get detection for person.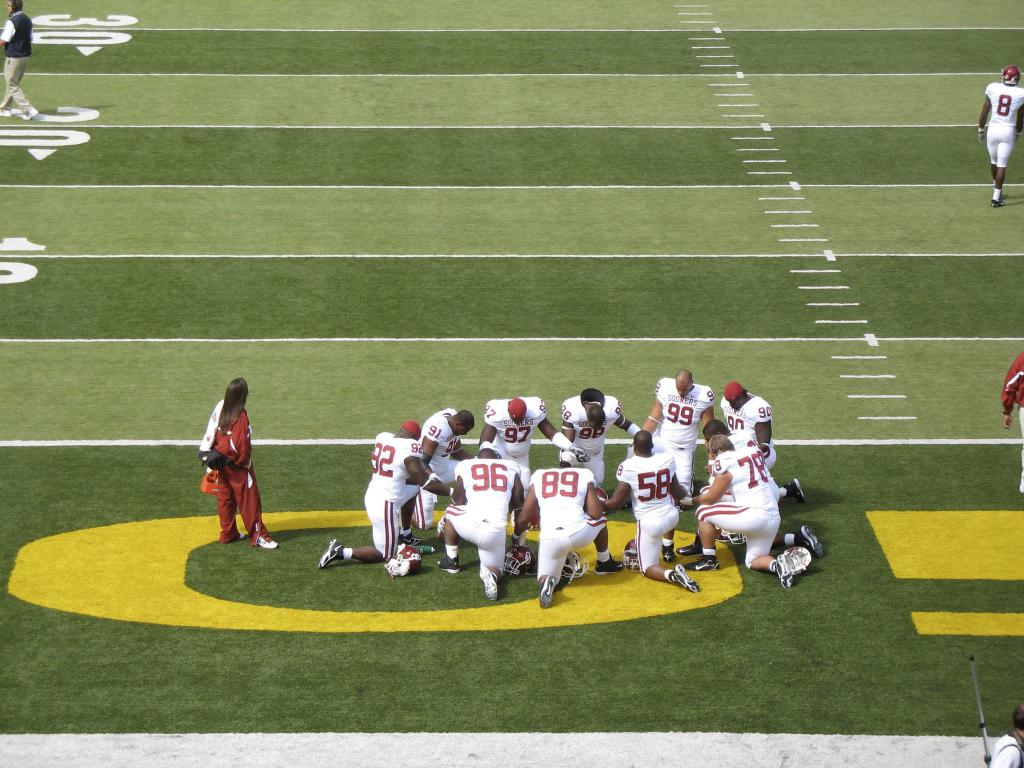
Detection: <region>0, 0, 40, 124</region>.
